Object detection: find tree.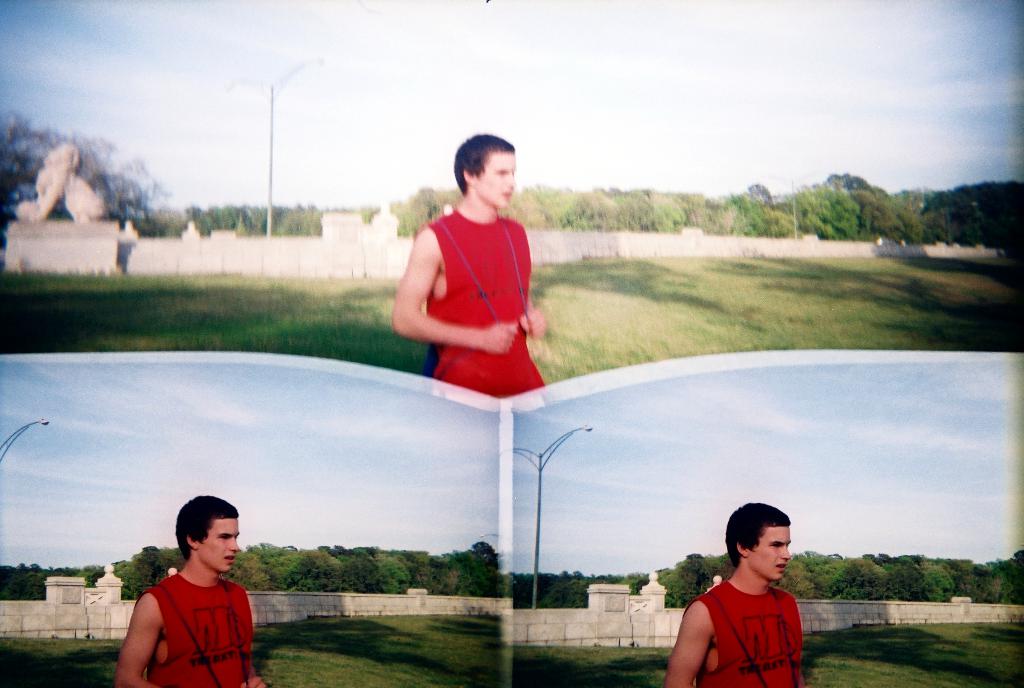
region(403, 541, 468, 594).
